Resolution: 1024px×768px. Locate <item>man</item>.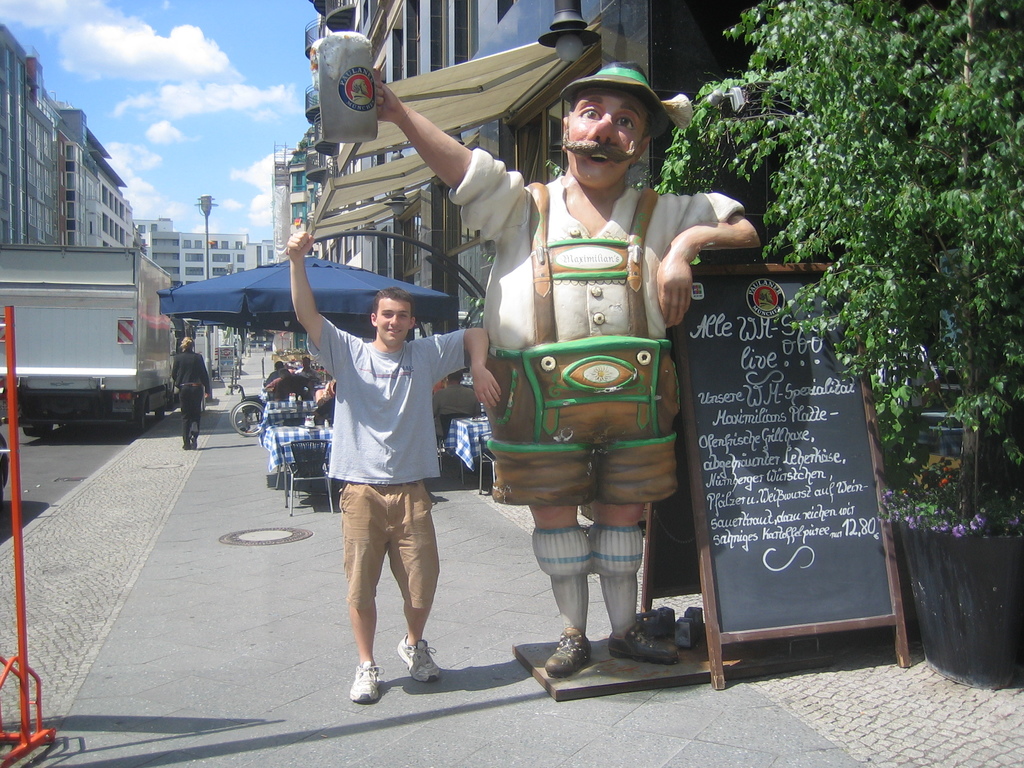
crop(372, 66, 759, 677).
